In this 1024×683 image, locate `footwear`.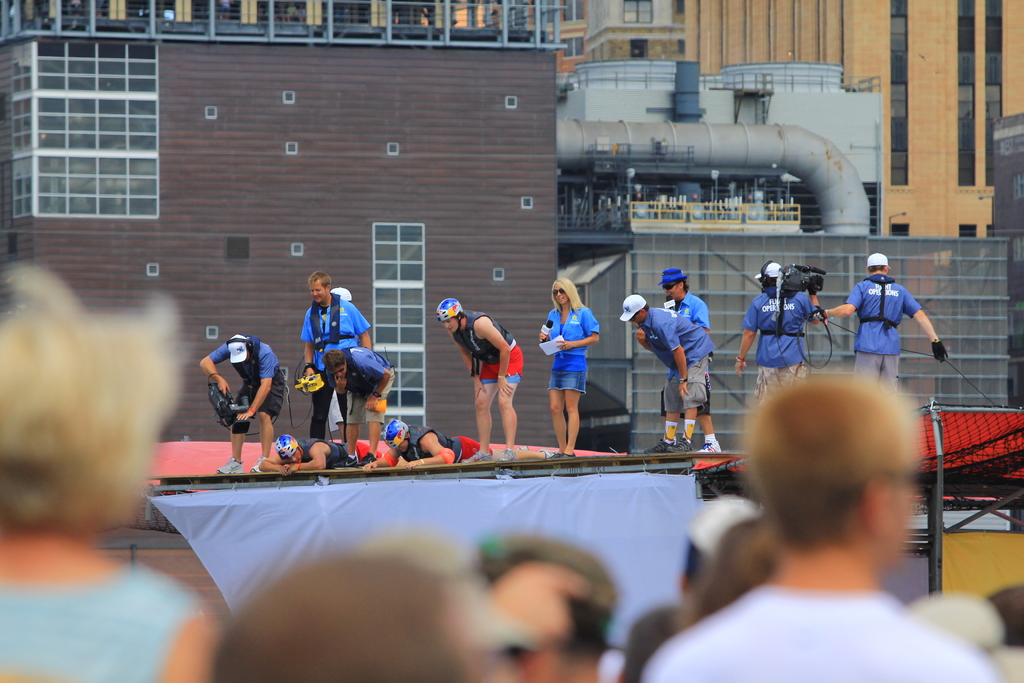
Bounding box: {"x1": 663, "y1": 436, "x2": 703, "y2": 457}.
